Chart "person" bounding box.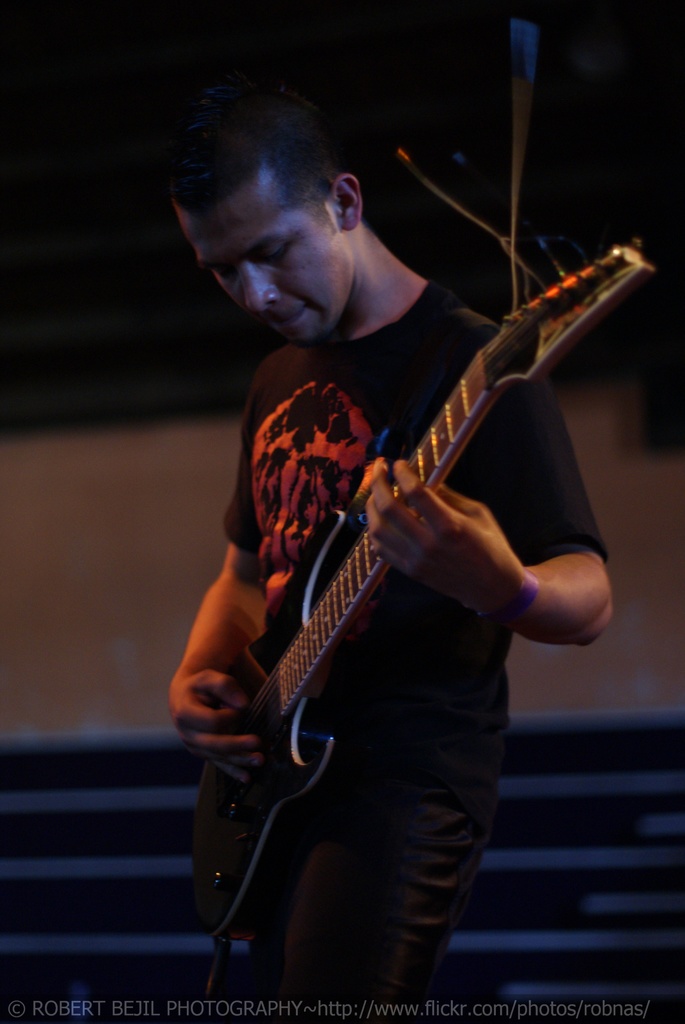
Charted: (187, 77, 601, 1000).
